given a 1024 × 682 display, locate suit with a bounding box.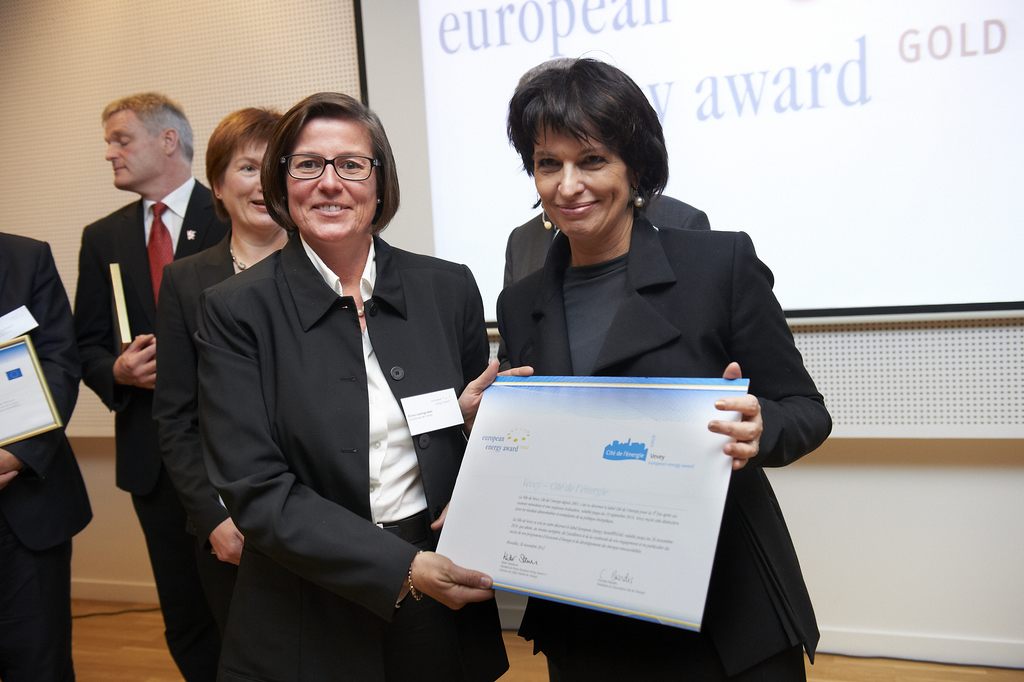
Located: <bbox>495, 212, 835, 681</bbox>.
